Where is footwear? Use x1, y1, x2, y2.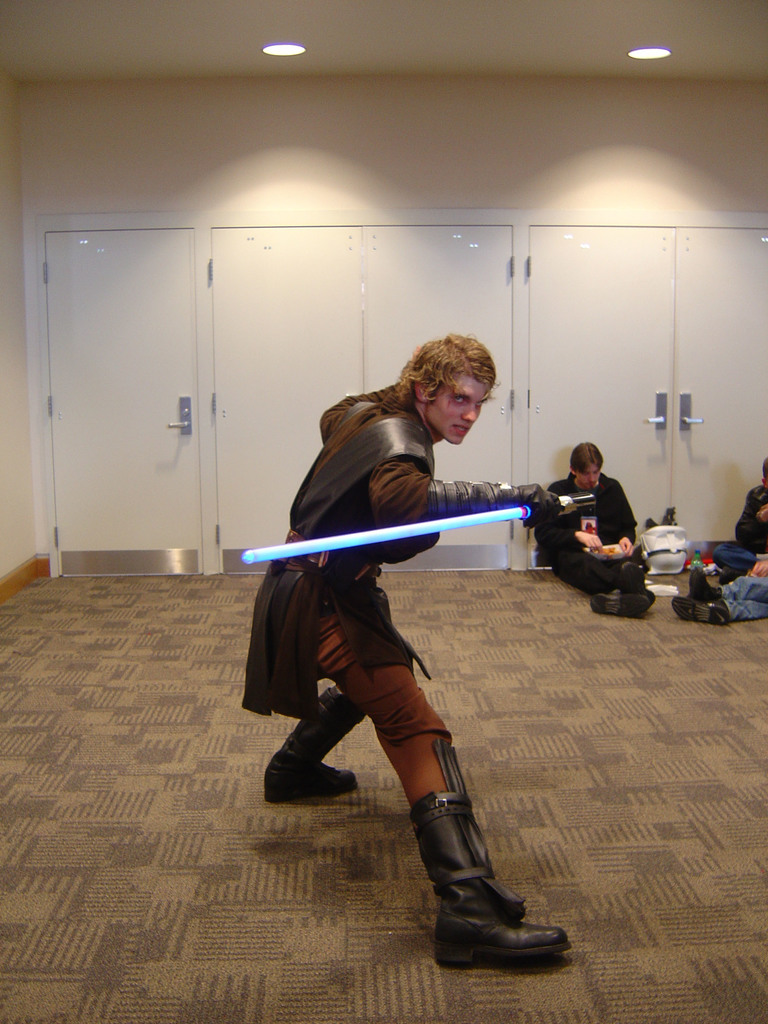
669, 595, 732, 625.
